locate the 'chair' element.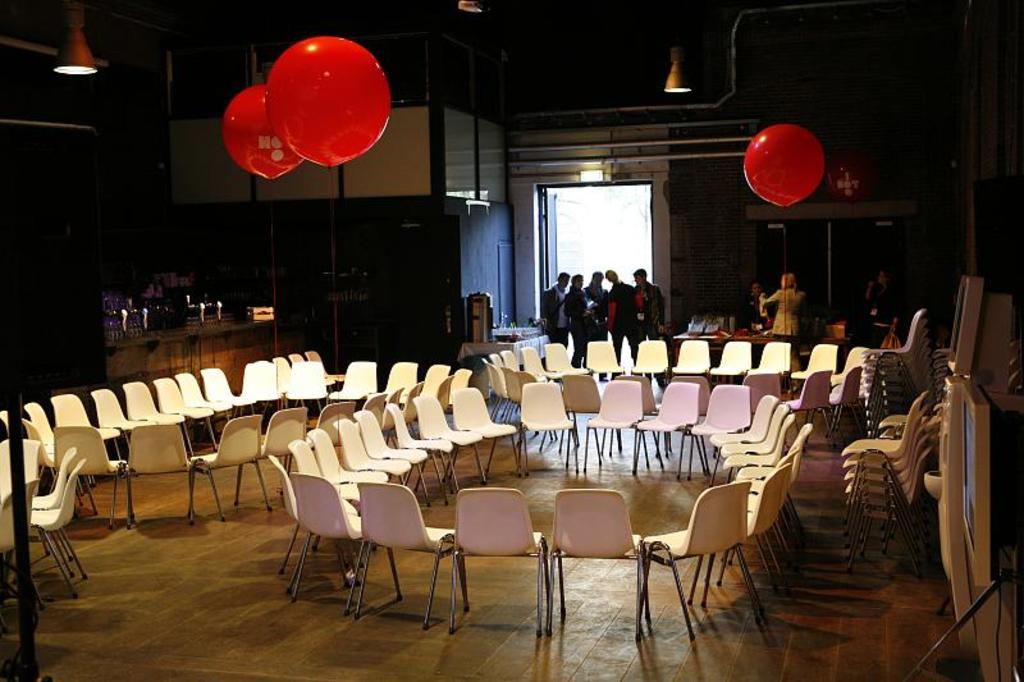
Element bbox: x1=790 y1=374 x2=840 y2=425.
